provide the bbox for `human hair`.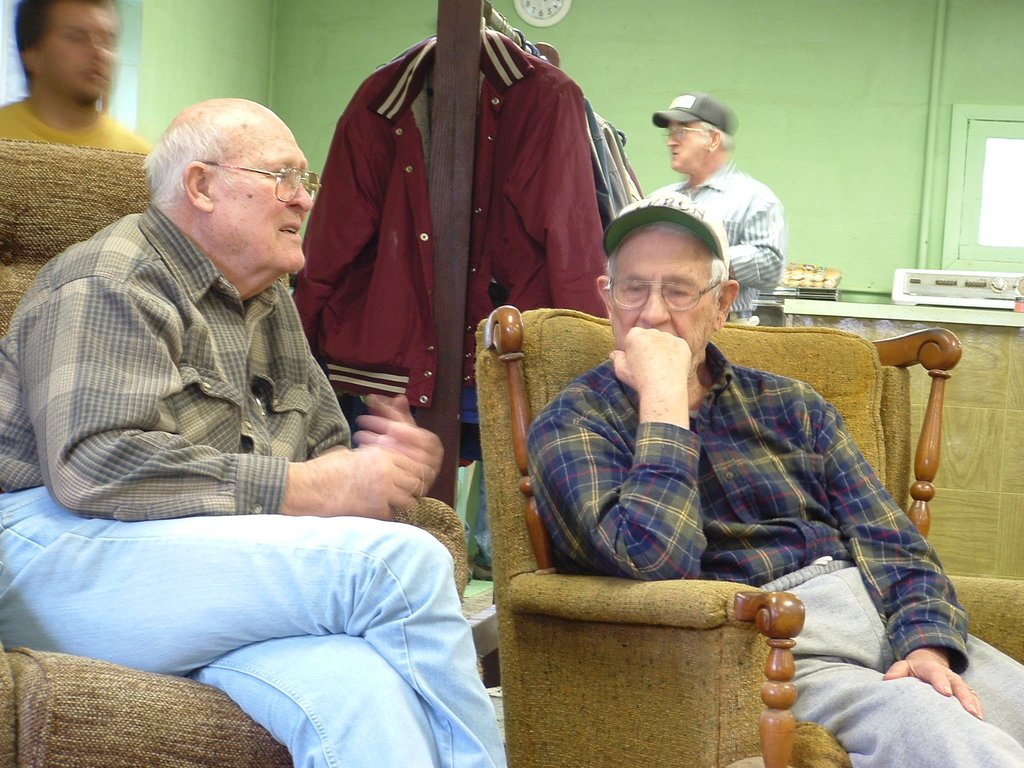
l=604, t=218, r=733, b=305.
